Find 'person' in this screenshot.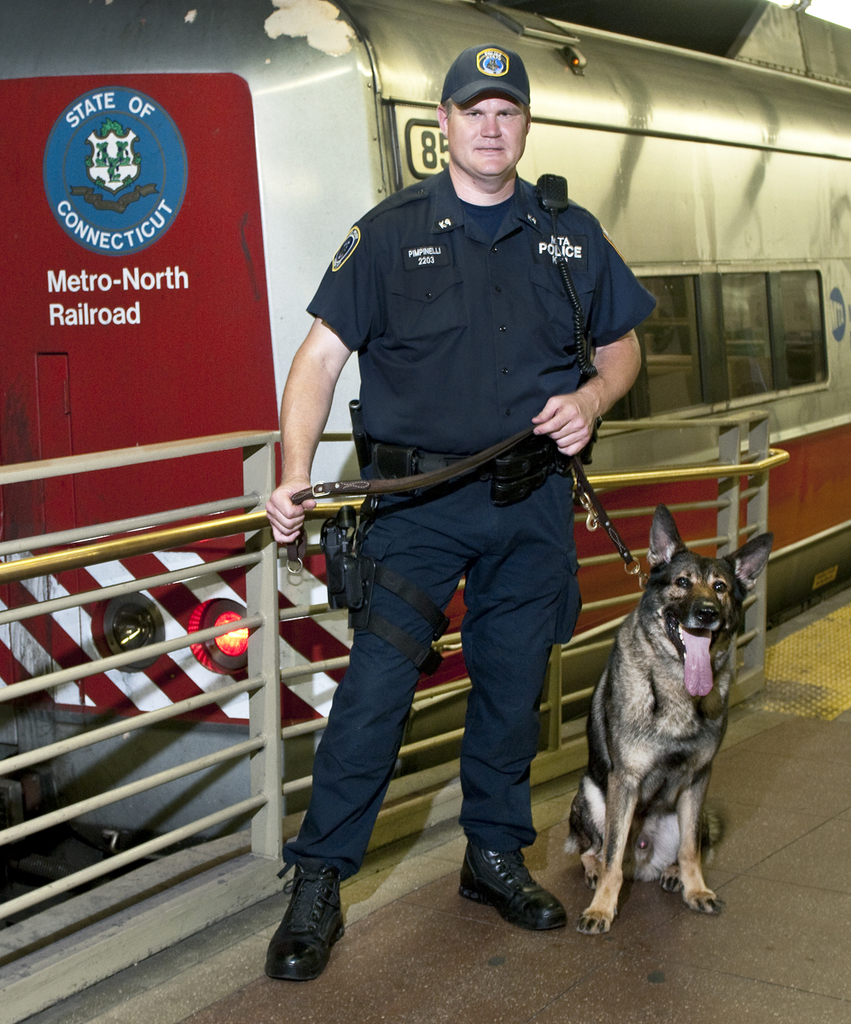
The bounding box for 'person' is bbox=(258, 44, 658, 987).
